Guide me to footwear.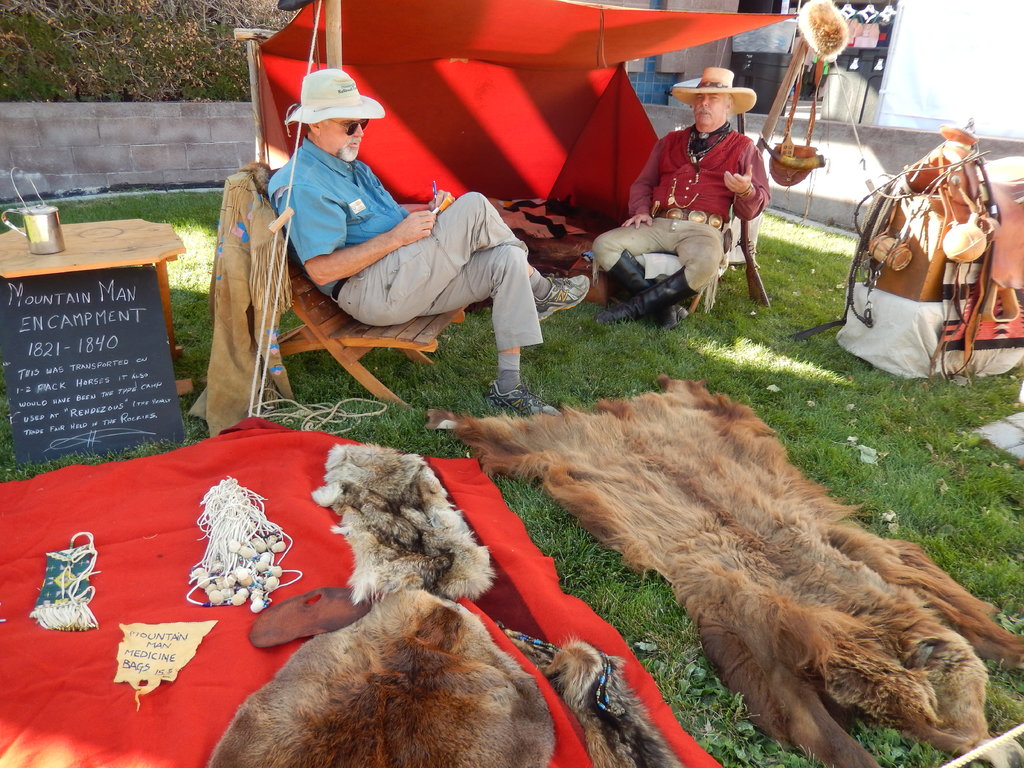
Guidance: bbox=(534, 273, 589, 323).
